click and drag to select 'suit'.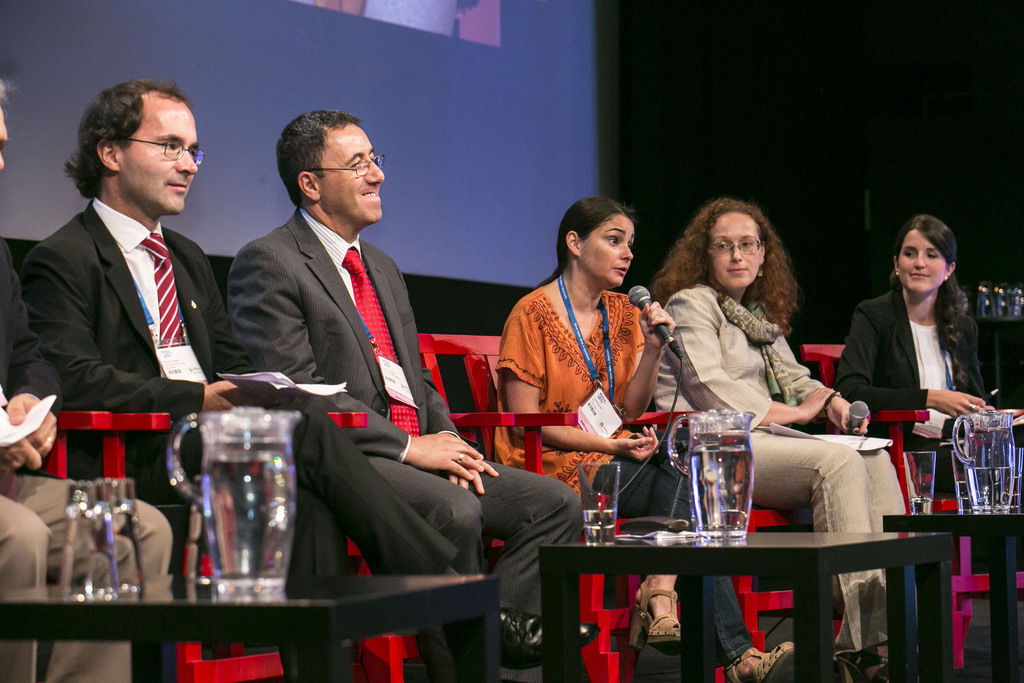
Selection: box=[0, 233, 177, 682].
